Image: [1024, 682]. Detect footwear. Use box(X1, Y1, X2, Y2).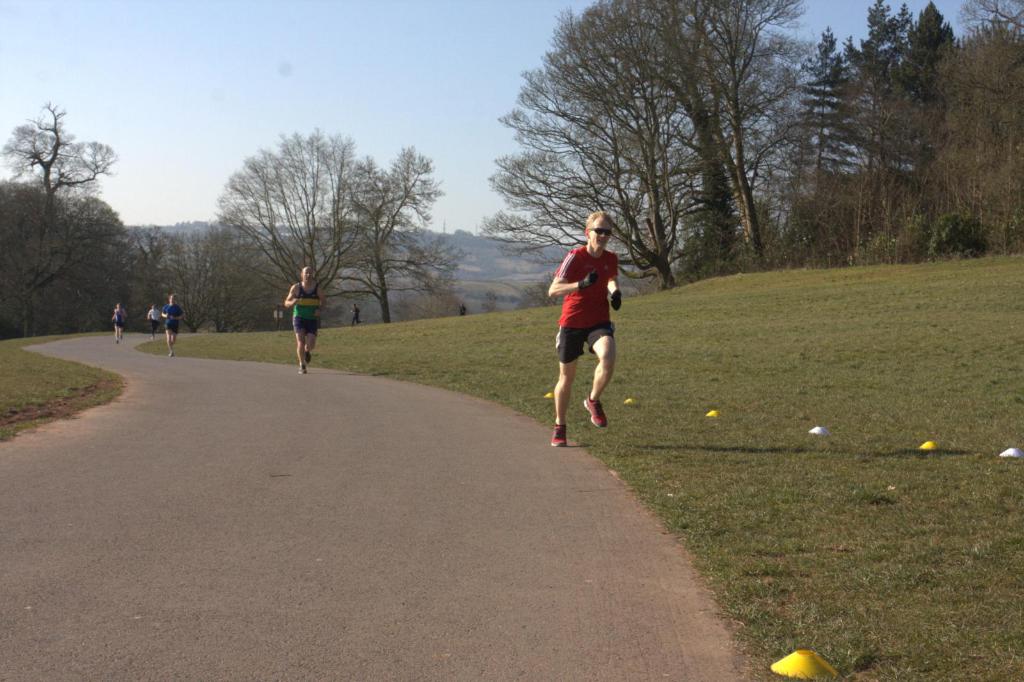
box(299, 363, 305, 372).
